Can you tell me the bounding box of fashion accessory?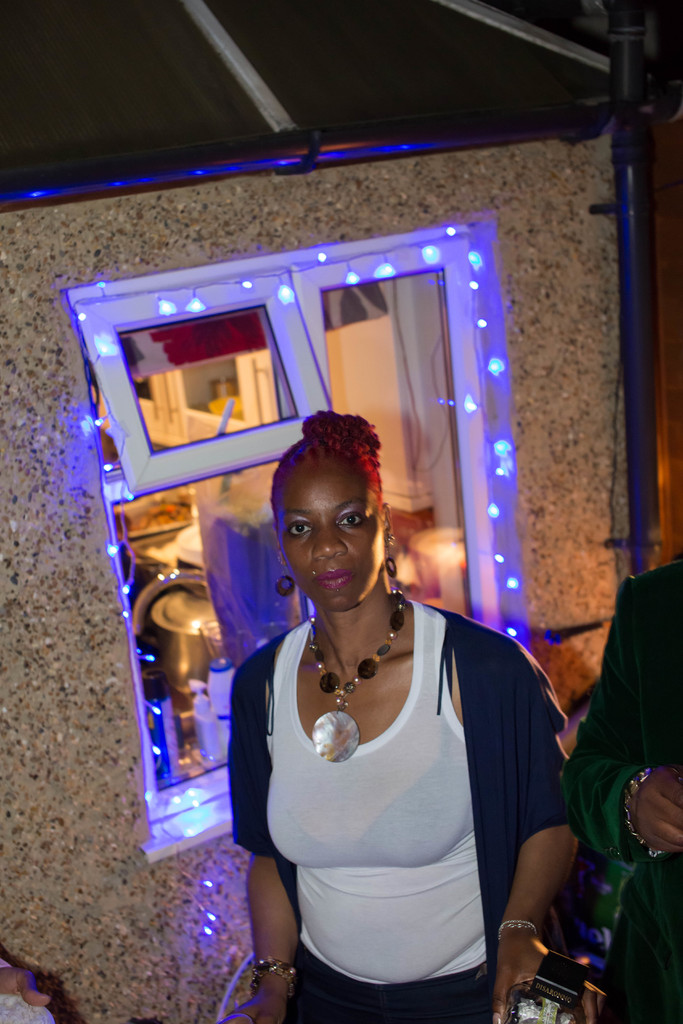
308, 584, 411, 764.
